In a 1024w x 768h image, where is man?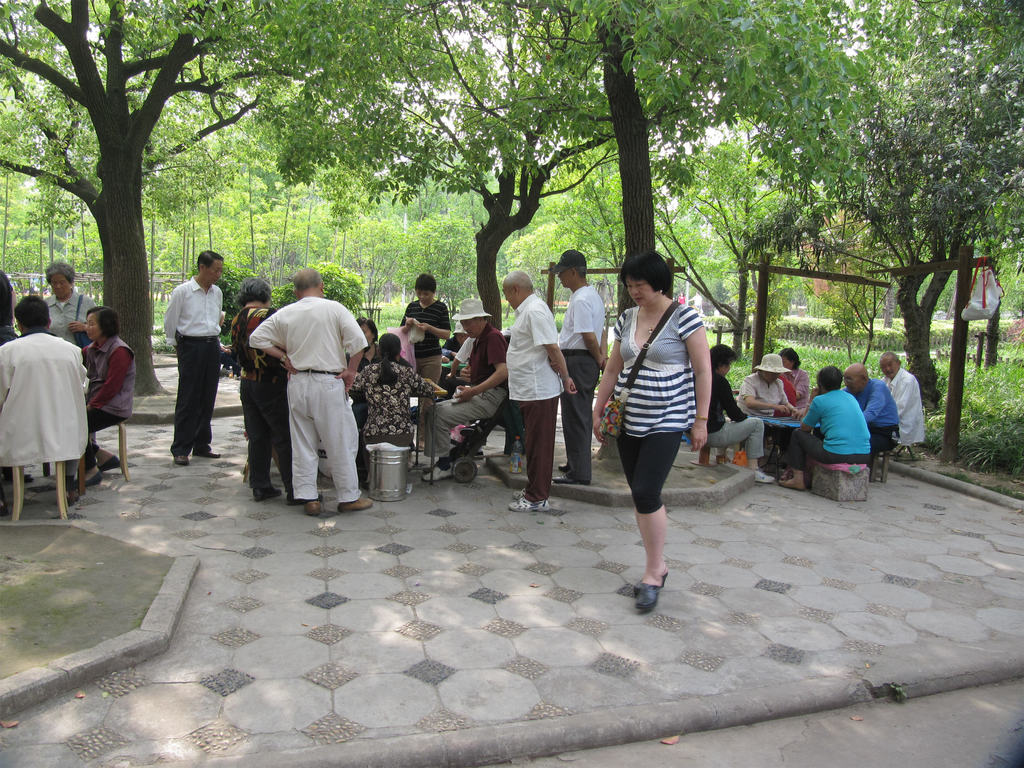
box(420, 296, 511, 482).
